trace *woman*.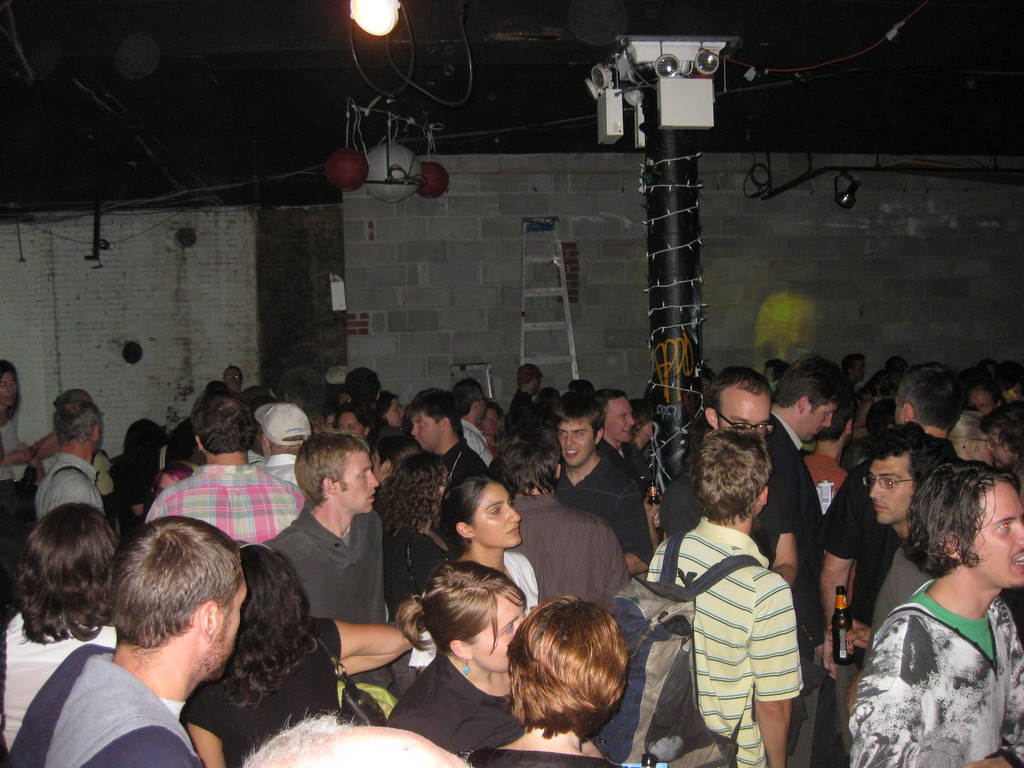
Traced to bbox=(408, 474, 543, 672).
